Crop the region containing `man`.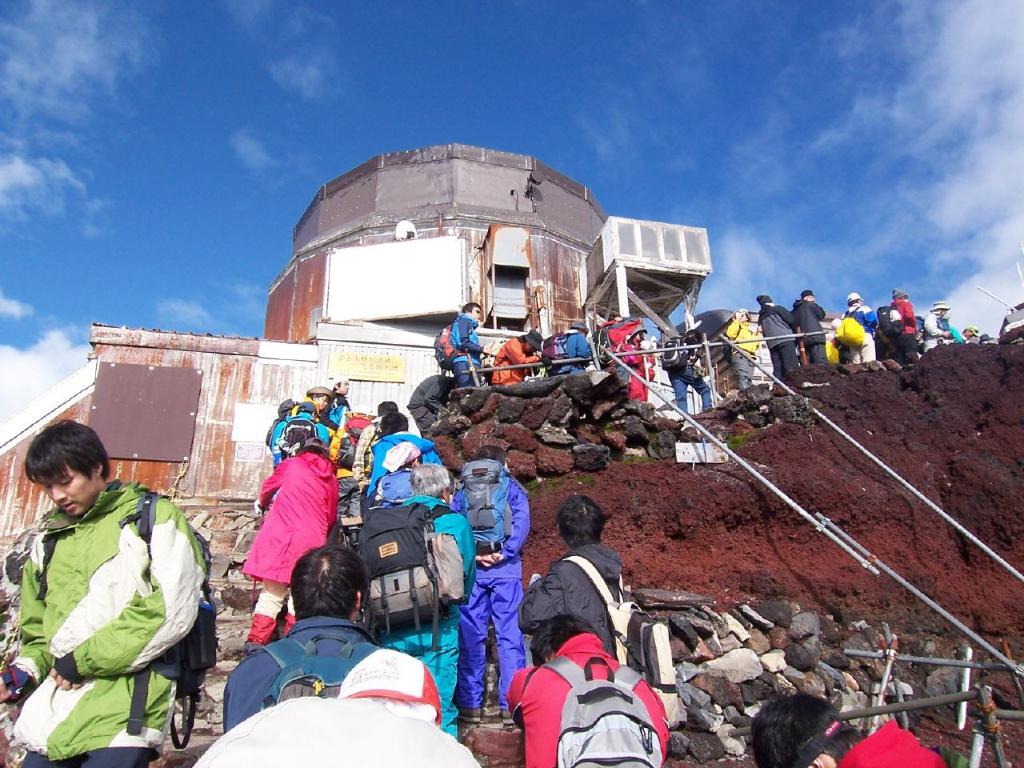
Crop region: bbox=(502, 610, 672, 767).
